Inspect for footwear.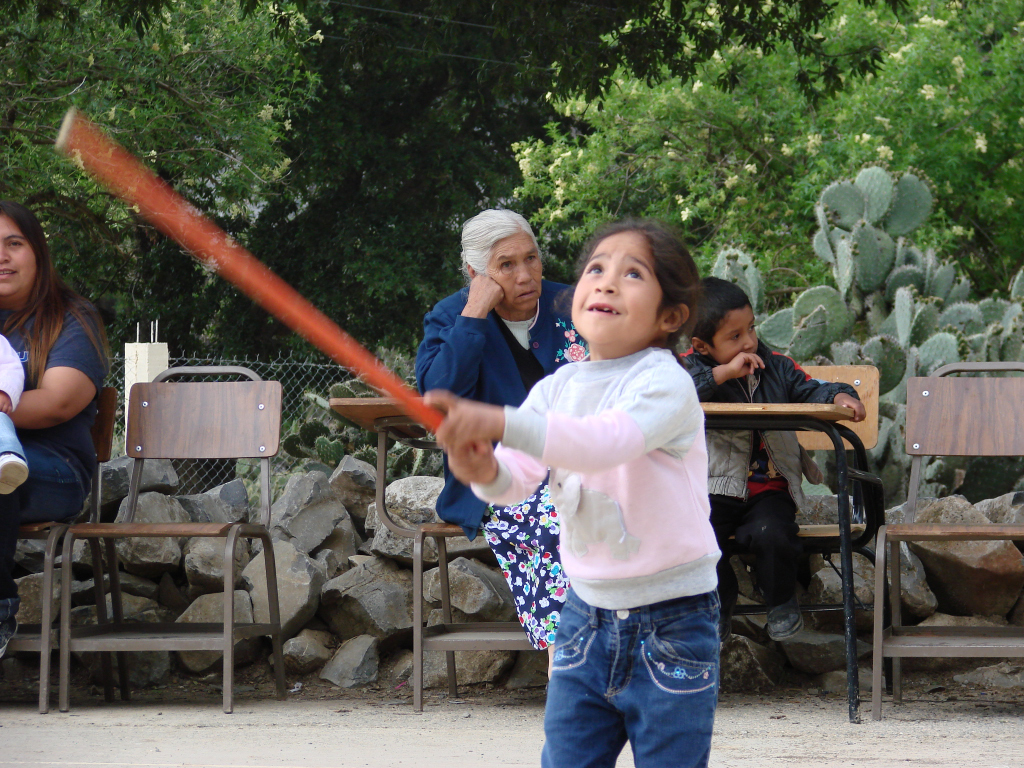
Inspection: locate(0, 449, 29, 494).
